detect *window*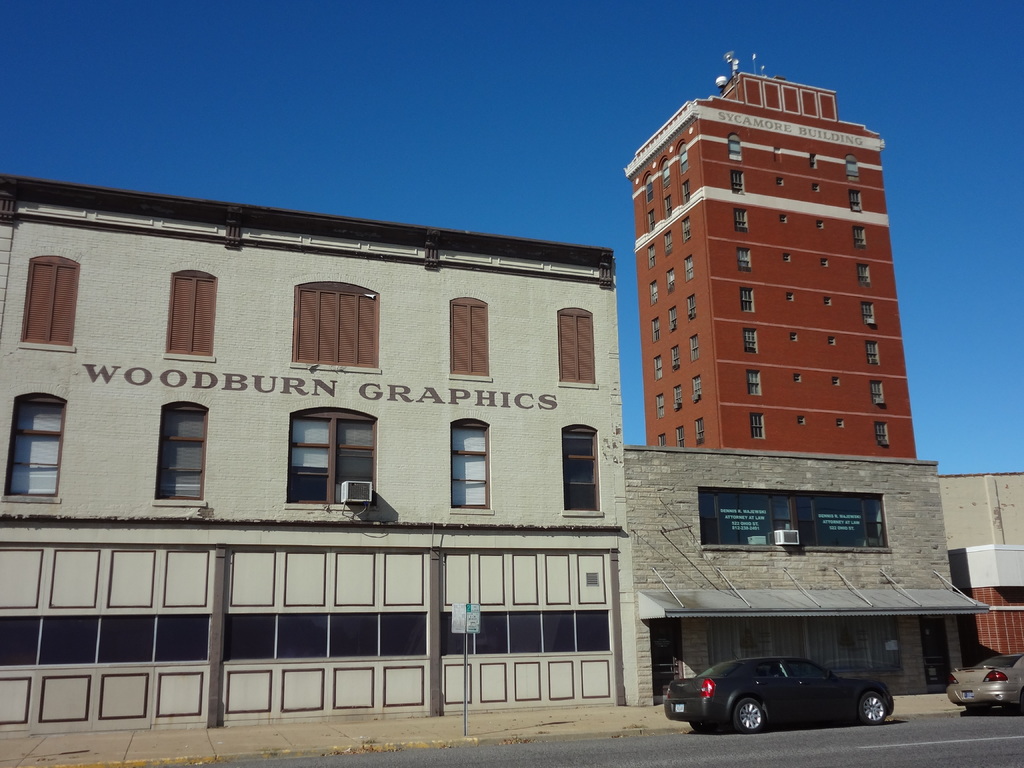
bbox=(681, 180, 689, 204)
